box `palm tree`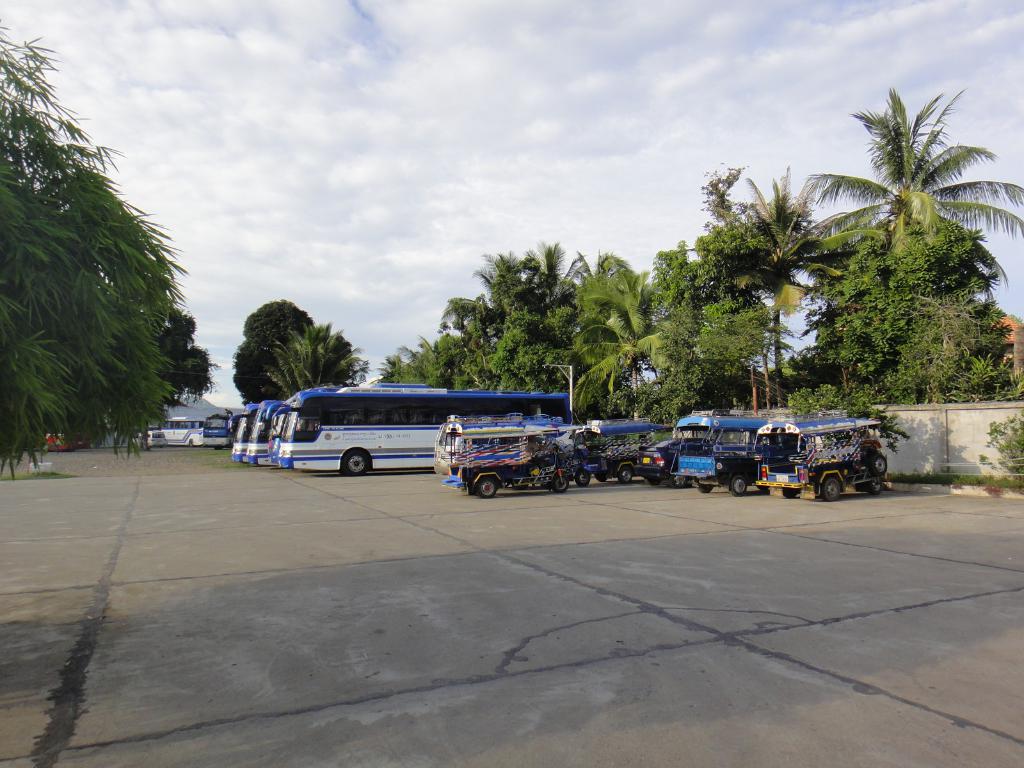
707/184/802/433
